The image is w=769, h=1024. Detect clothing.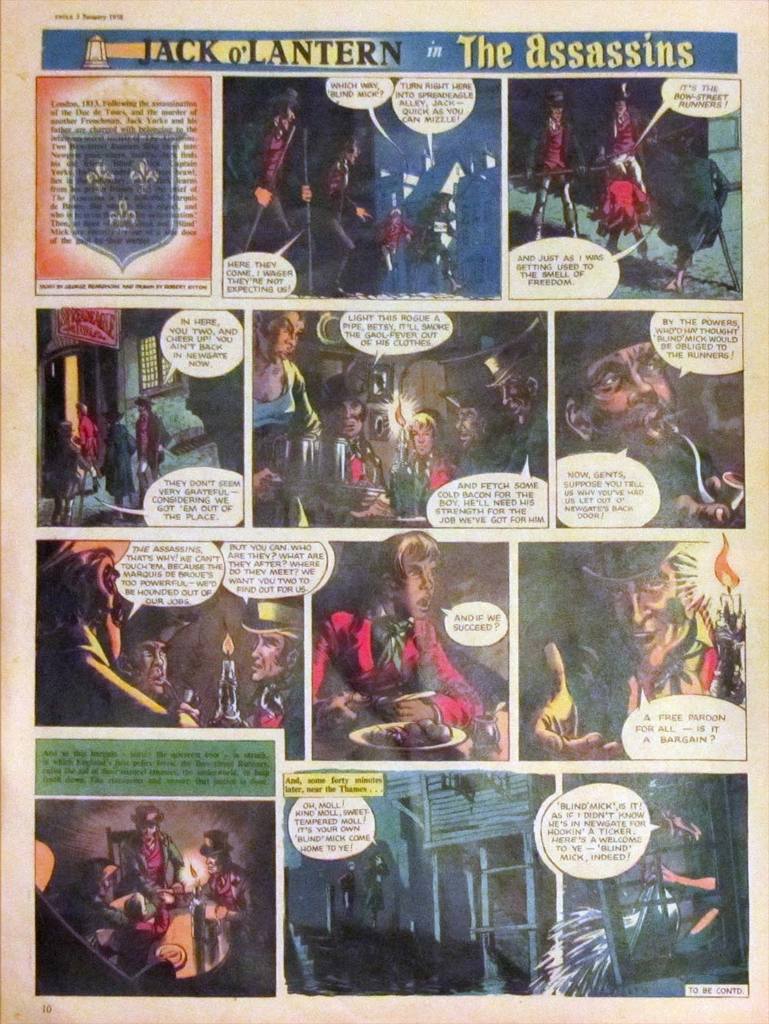
Detection: box=[311, 590, 479, 724].
